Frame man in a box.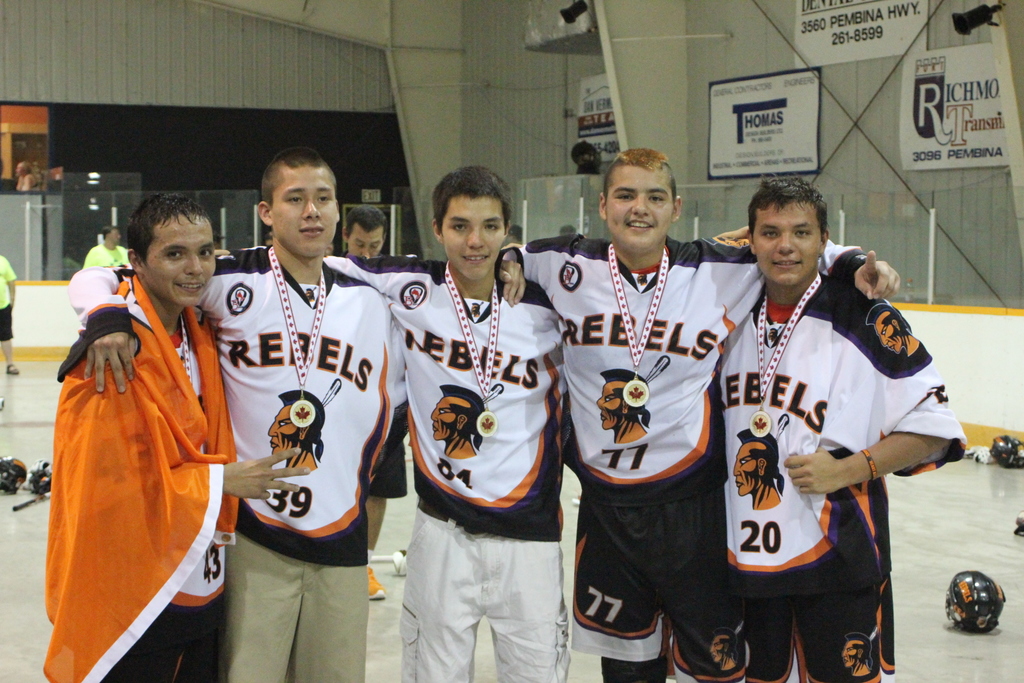
locate(70, 151, 525, 680).
